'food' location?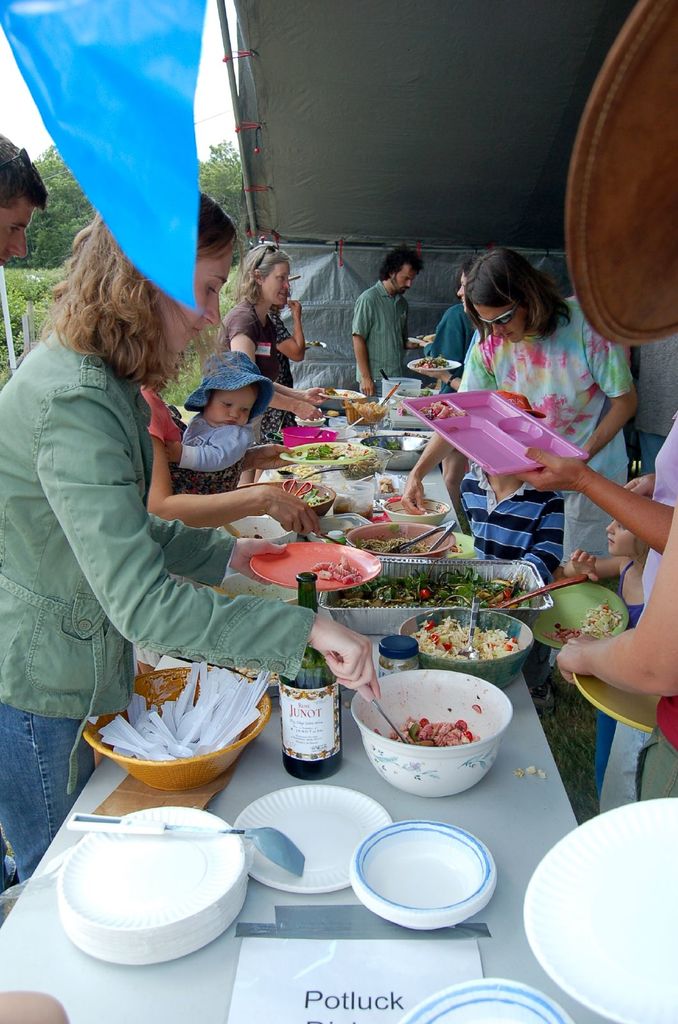
374, 653, 395, 671
